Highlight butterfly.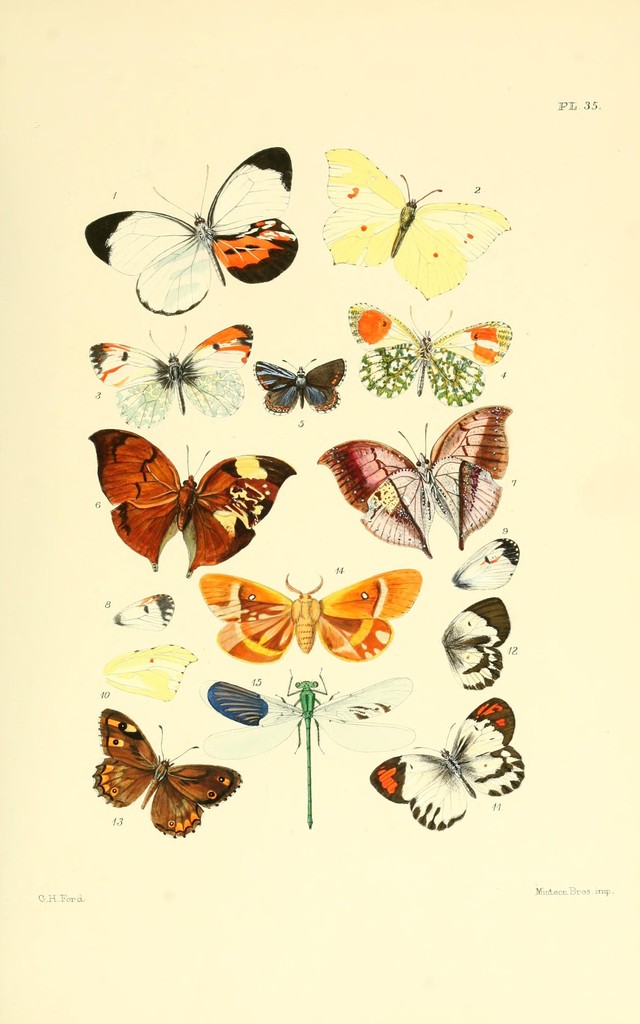
Highlighted region: <region>107, 593, 179, 631</region>.
